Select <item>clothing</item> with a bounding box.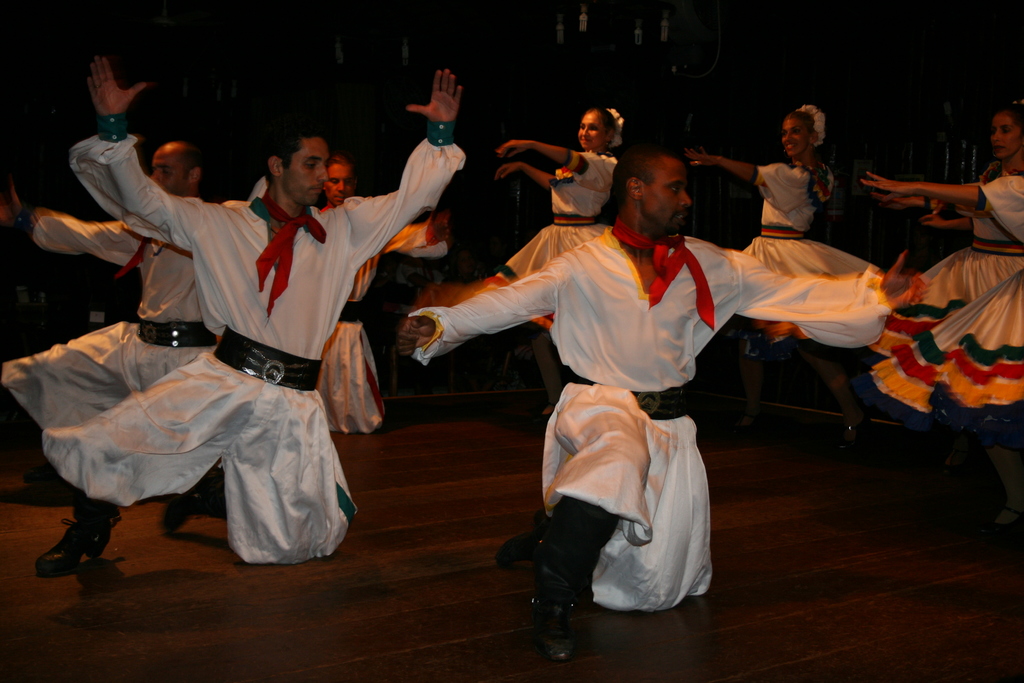
region(477, 151, 609, 328).
